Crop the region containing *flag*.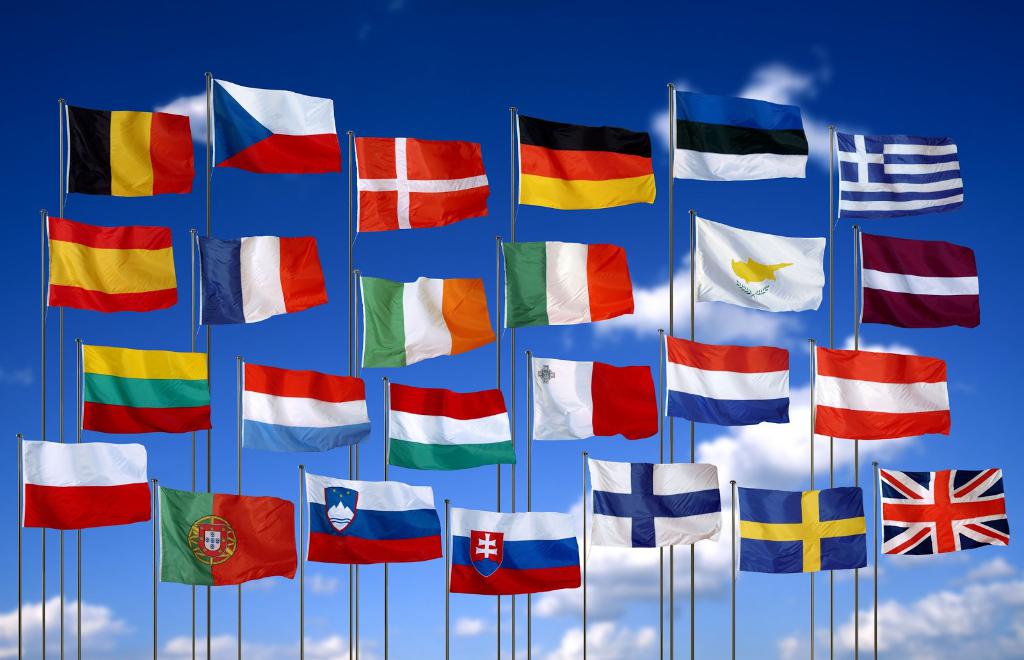
Crop region: (left=19, top=439, right=150, bottom=533).
